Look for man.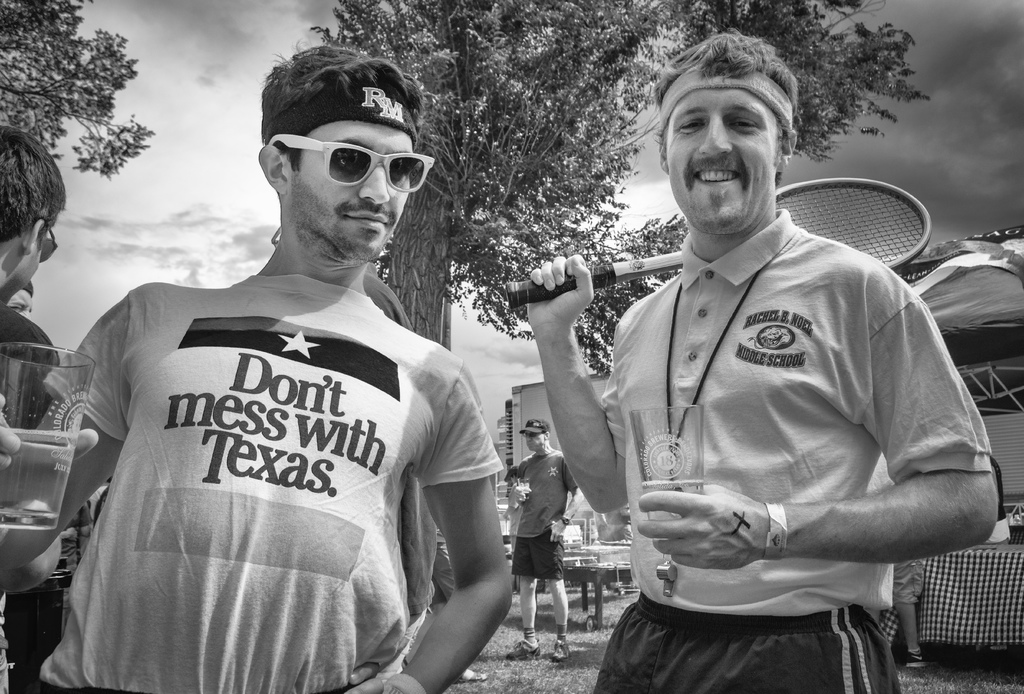
Found: <region>52, 67, 532, 685</region>.
